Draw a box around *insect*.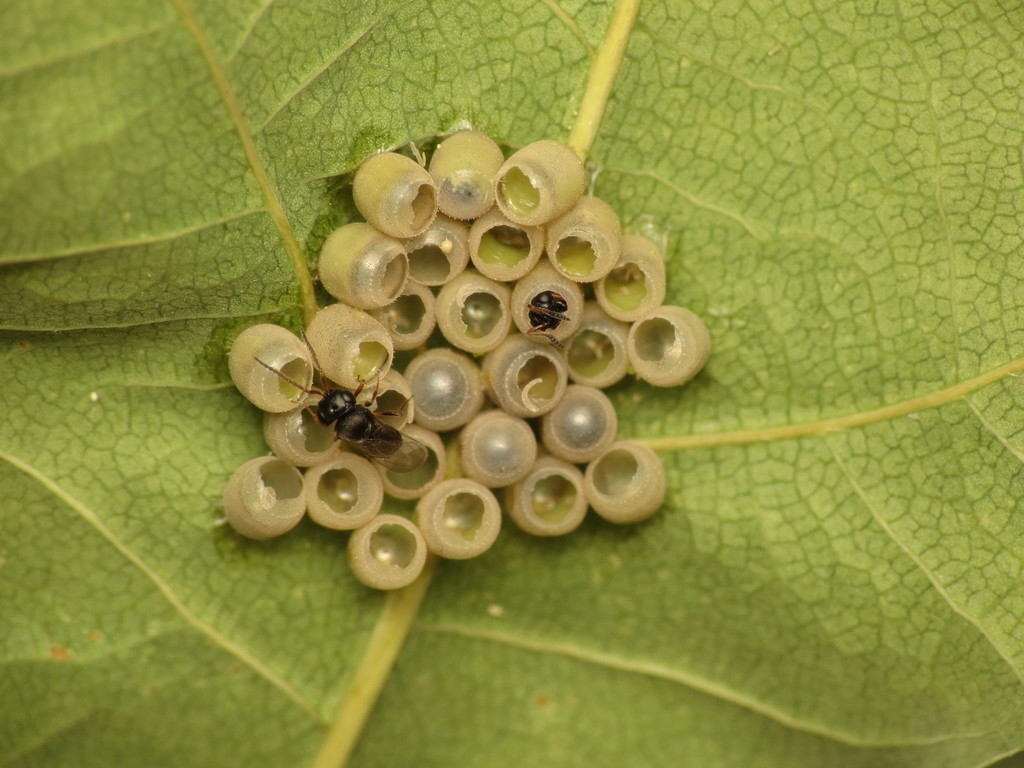
locate(527, 293, 568, 341).
